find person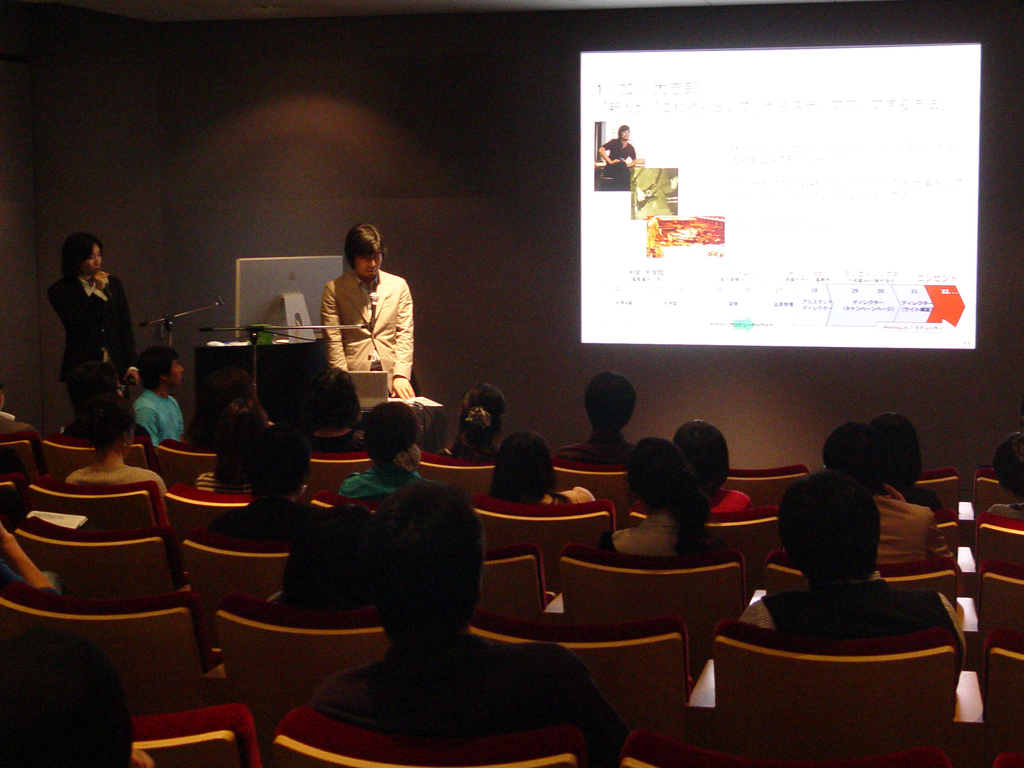
select_region(666, 417, 752, 516)
